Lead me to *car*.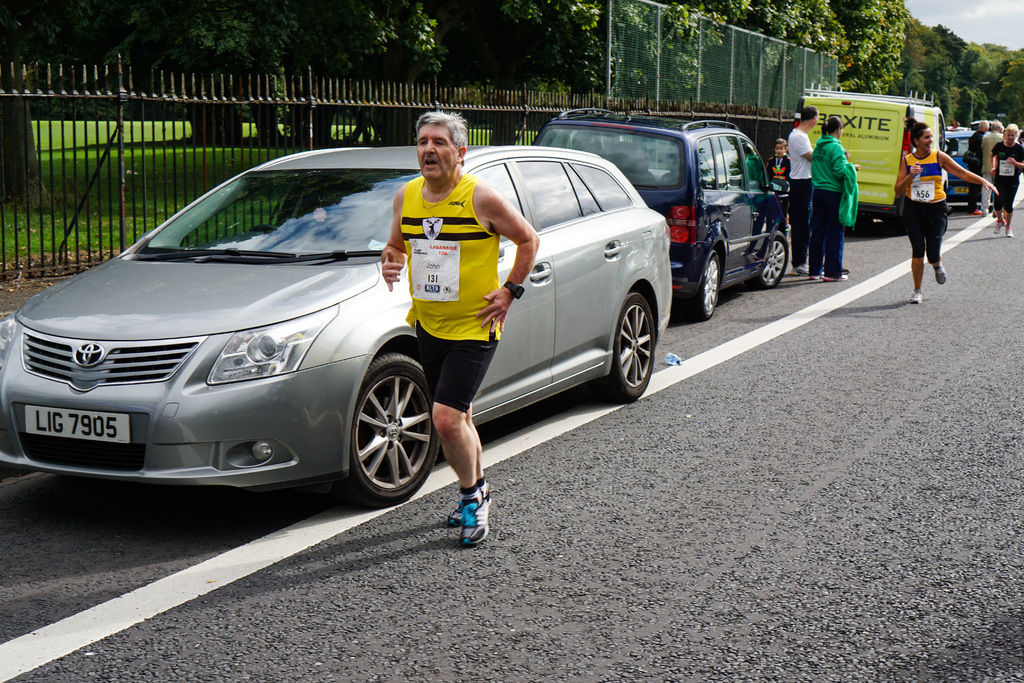
Lead to x1=945, y1=130, x2=982, y2=205.
